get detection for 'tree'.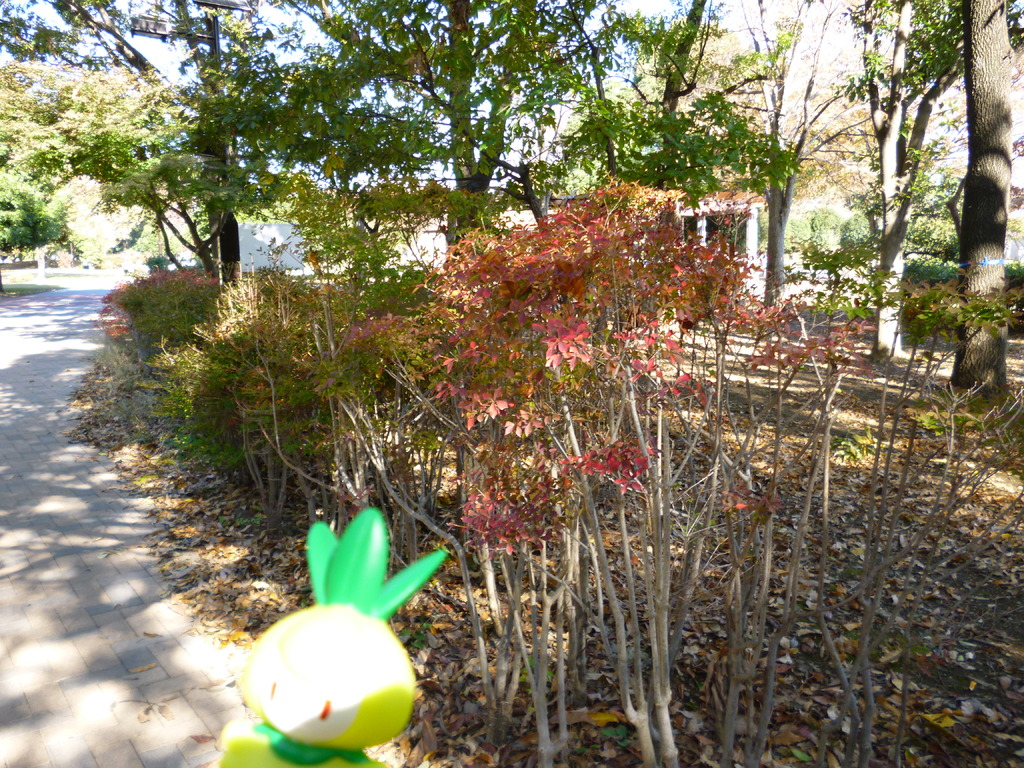
Detection: detection(205, 0, 786, 252).
